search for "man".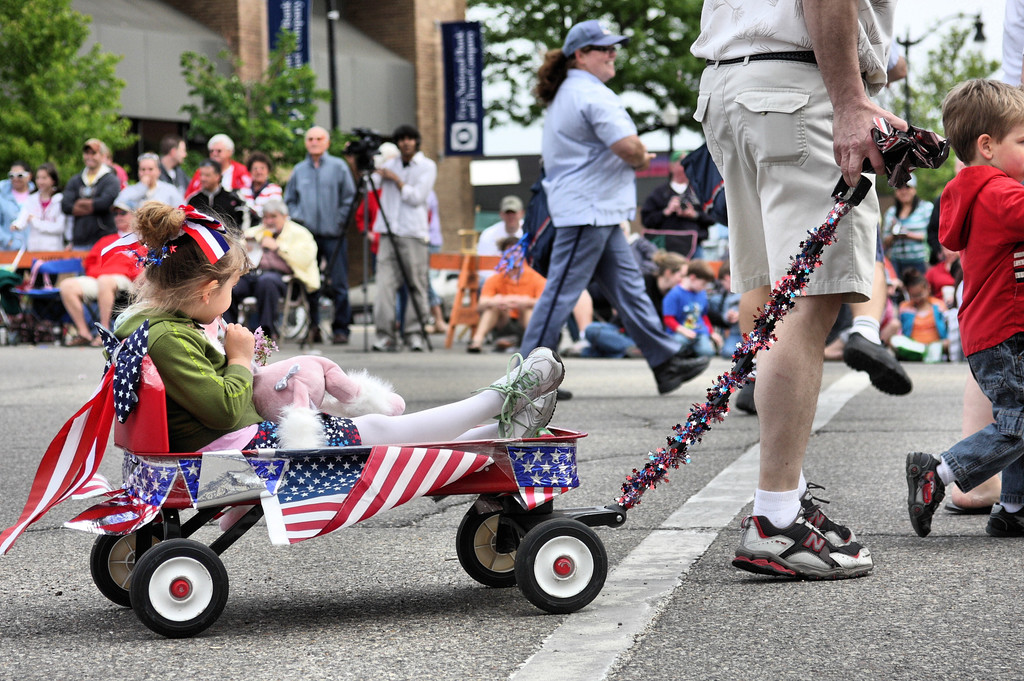
Found at detection(179, 127, 252, 197).
